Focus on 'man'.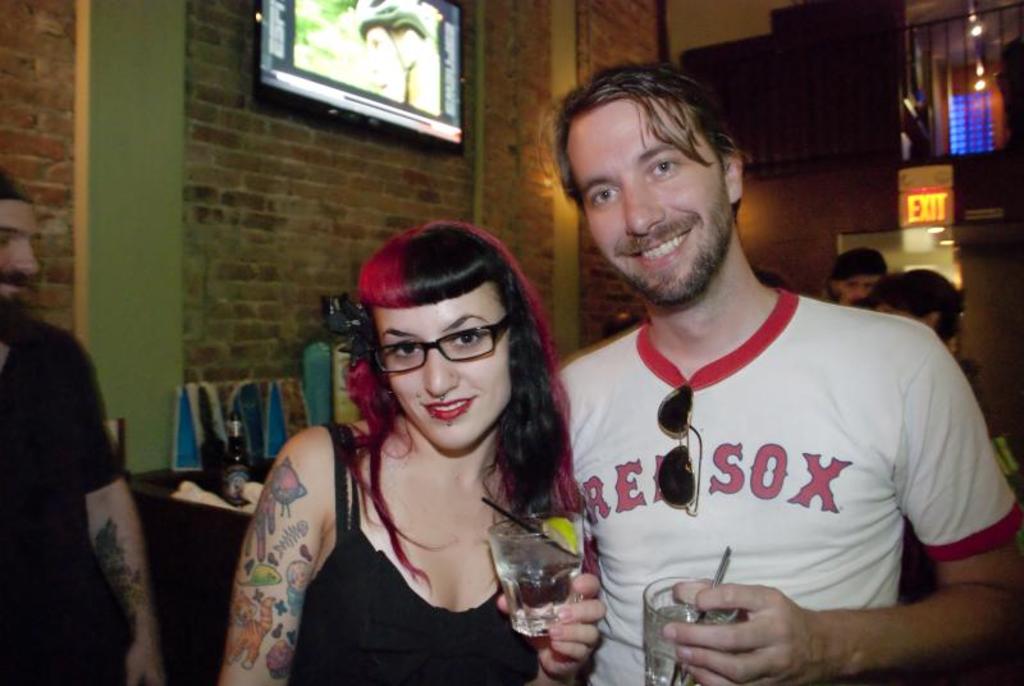
Focused at (left=527, top=65, right=1005, bottom=685).
